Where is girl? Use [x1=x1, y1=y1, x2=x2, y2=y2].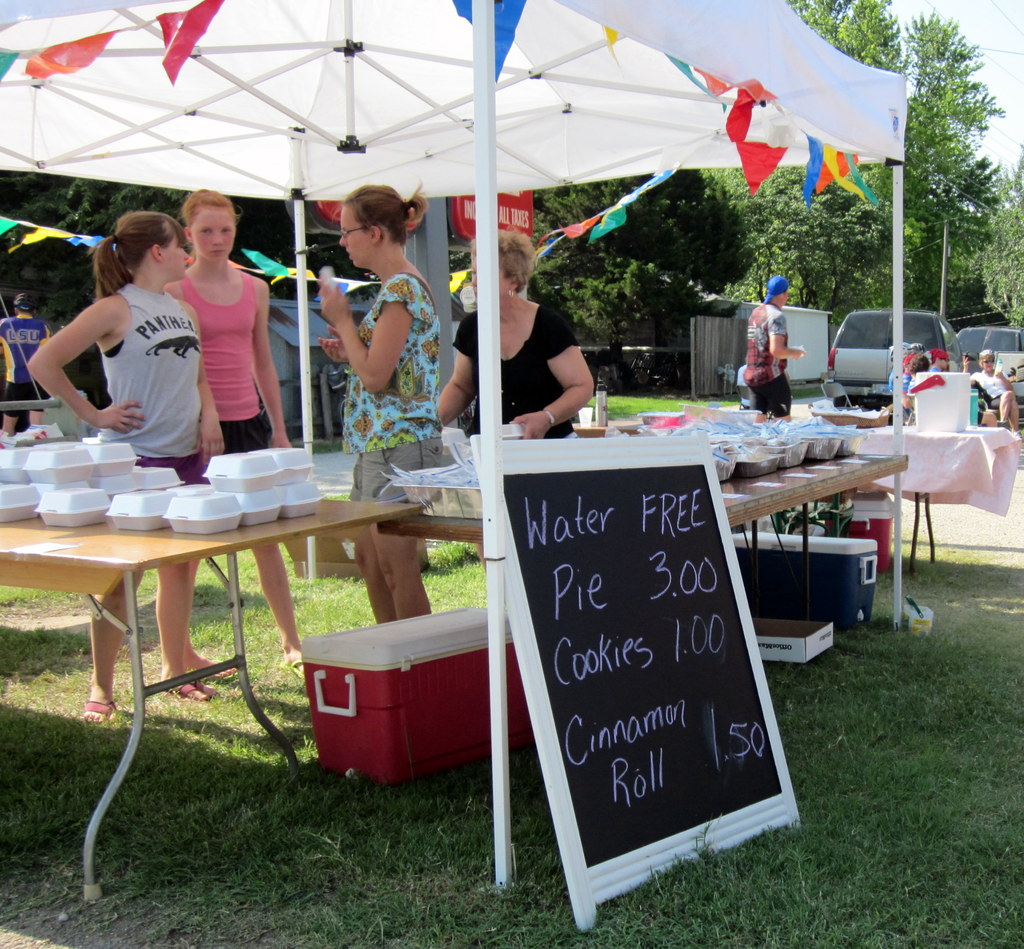
[x1=320, y1=181, x2=442, y2=619].
